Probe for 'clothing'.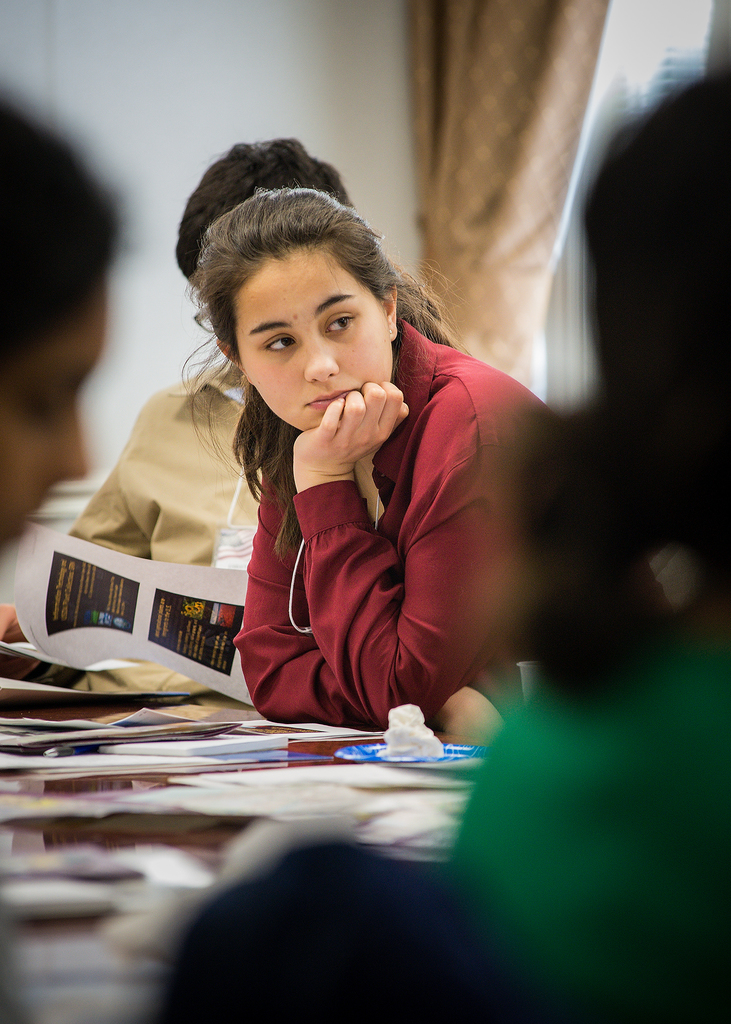
Probe result: 64/352/263/567.
